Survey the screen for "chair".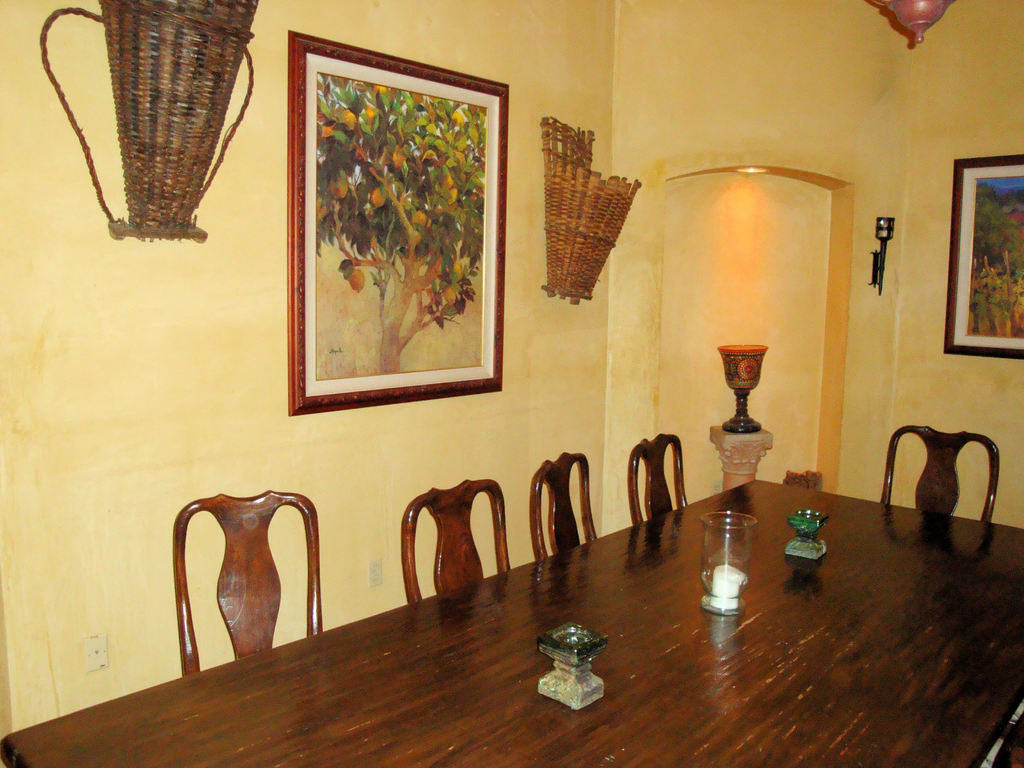
Survey found: (x1=397, y1=483, x2=509, y2=600).
